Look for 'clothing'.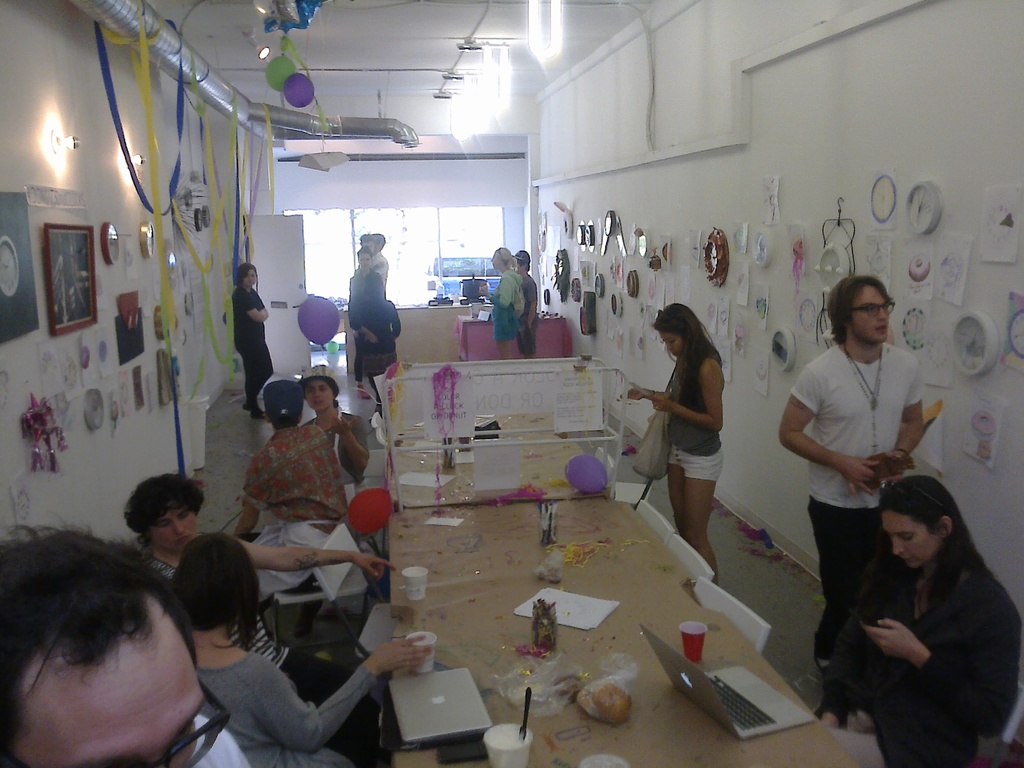
Found: locate(790, 342, 931, 657).
